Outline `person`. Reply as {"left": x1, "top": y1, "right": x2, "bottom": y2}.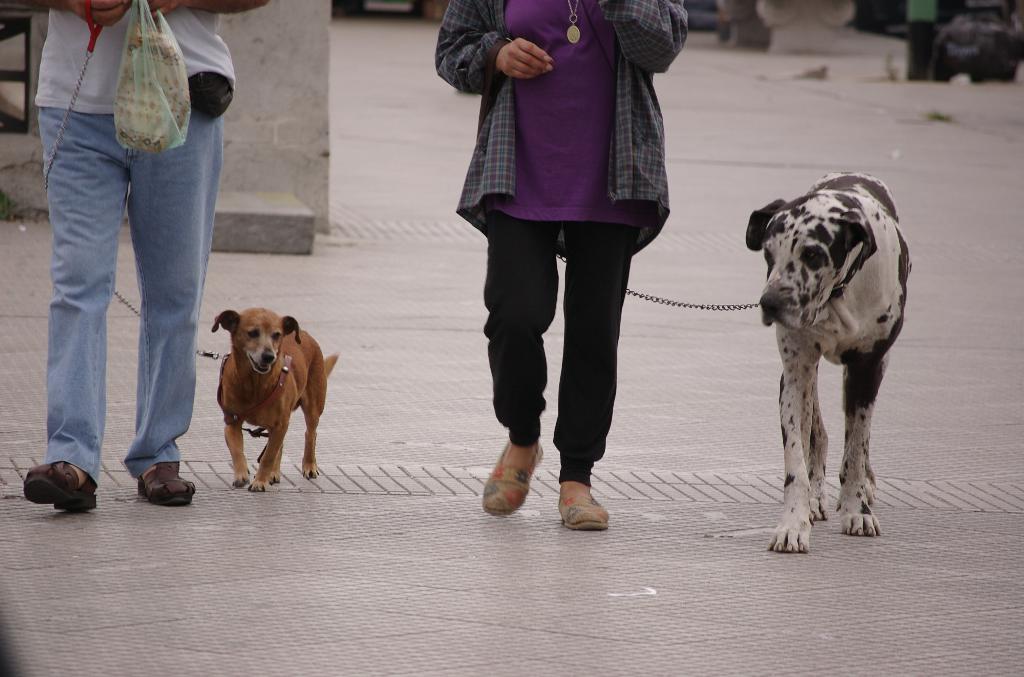
{"left": 430, "top": 0, "right": 687, "bottom": 532}.
